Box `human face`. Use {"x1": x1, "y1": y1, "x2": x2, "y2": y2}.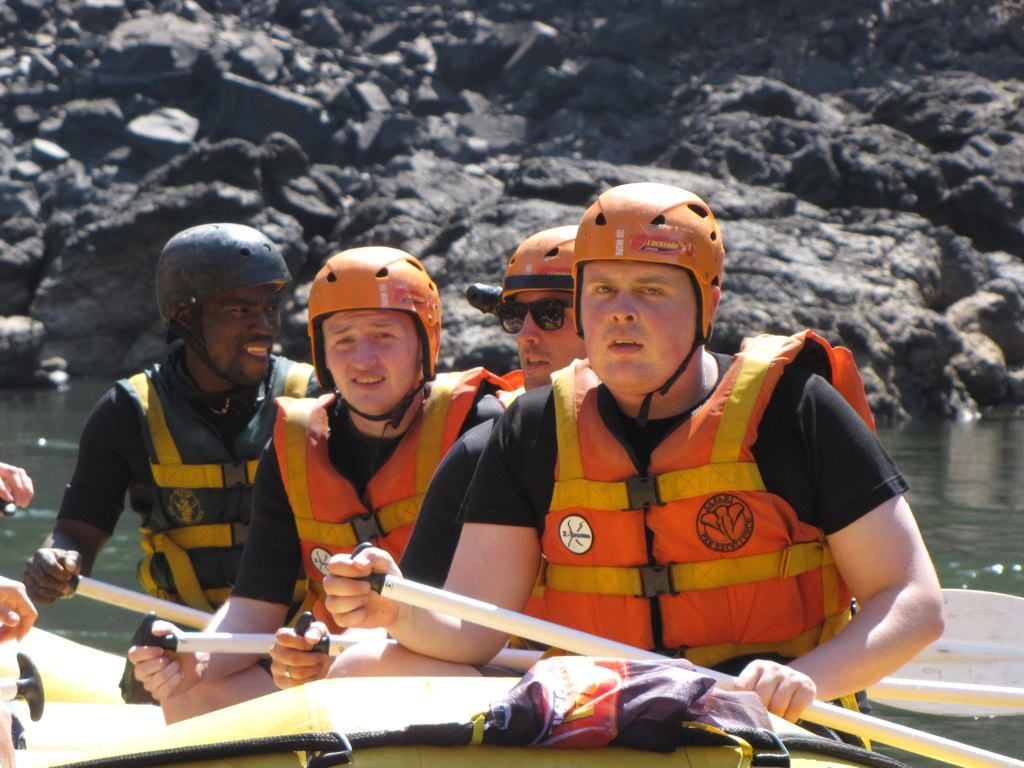
{"x1": 518, "y1": 291, "x2": 581, "y2": 390}.
